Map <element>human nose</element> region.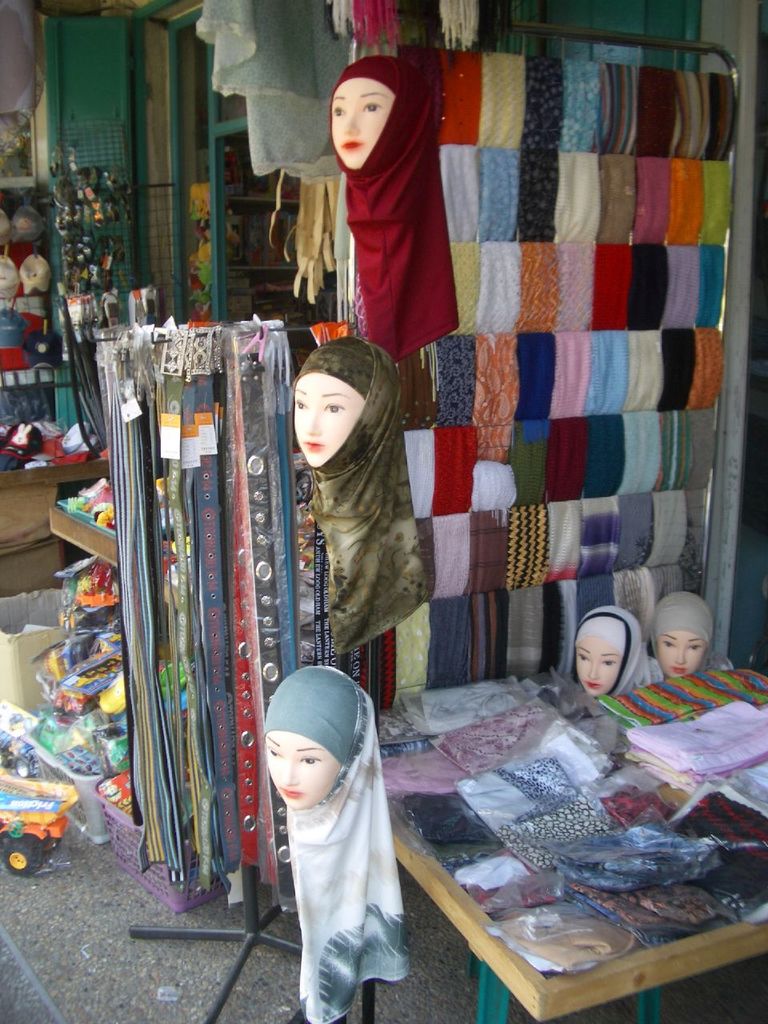
Mapped to detection(339, 107, 357, 134).
